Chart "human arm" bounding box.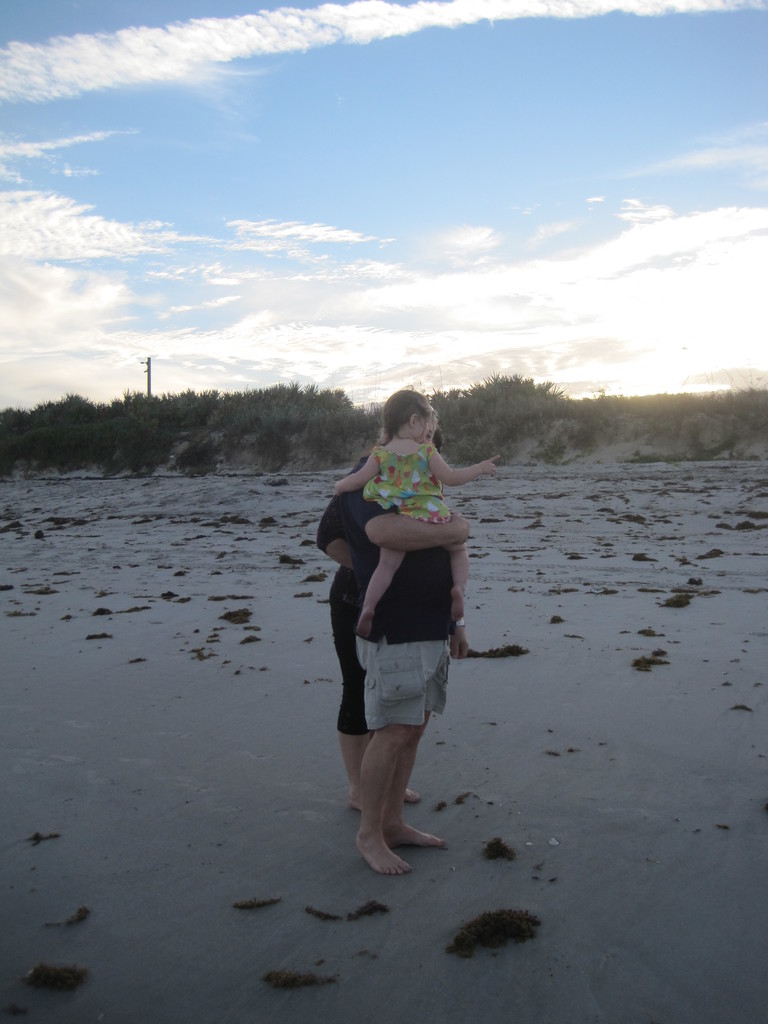
Charted: BBox(364, 201, 707, 543).
